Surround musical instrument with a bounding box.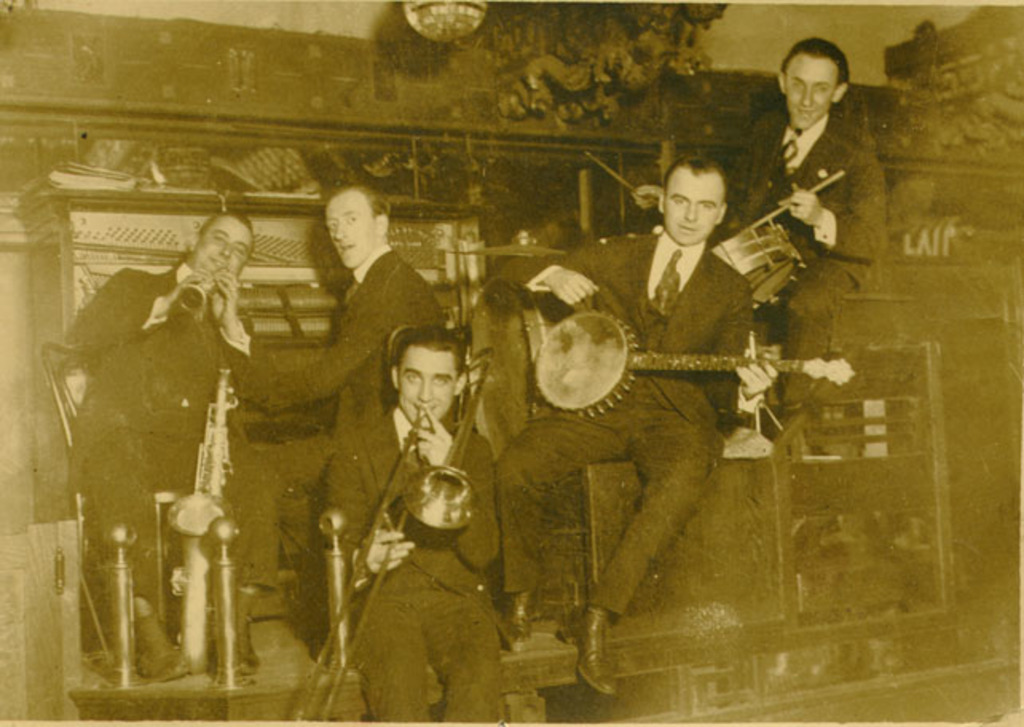
177/263/231/317.
